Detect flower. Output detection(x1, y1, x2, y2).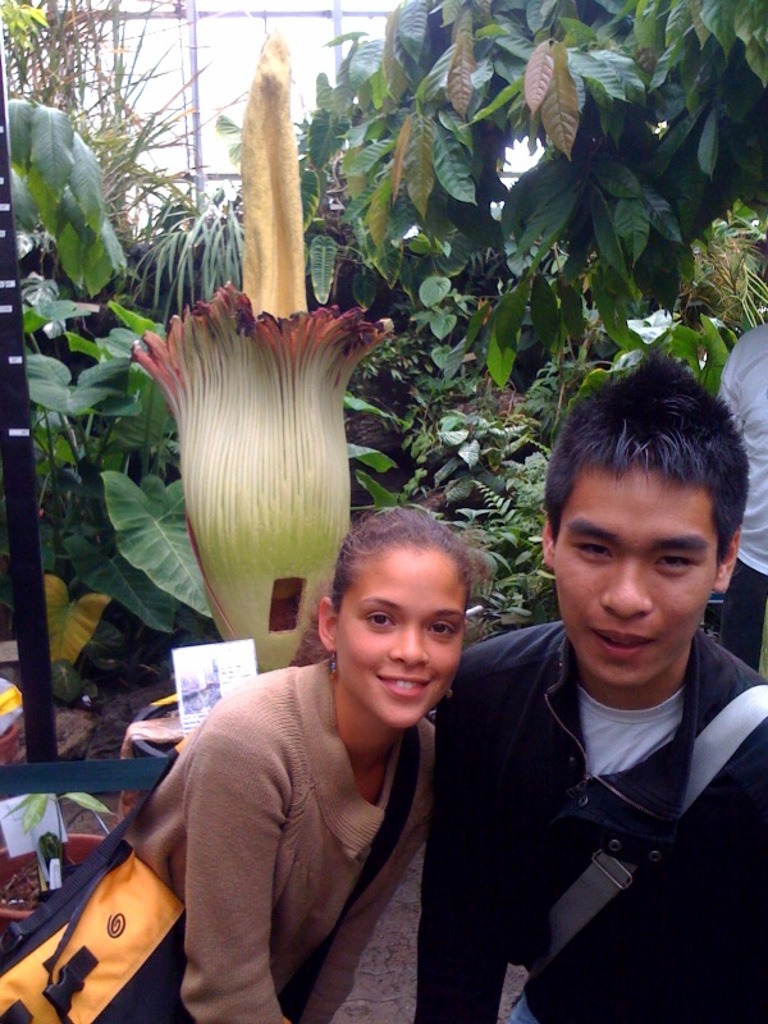
detection(109, 26, 419, 675).
